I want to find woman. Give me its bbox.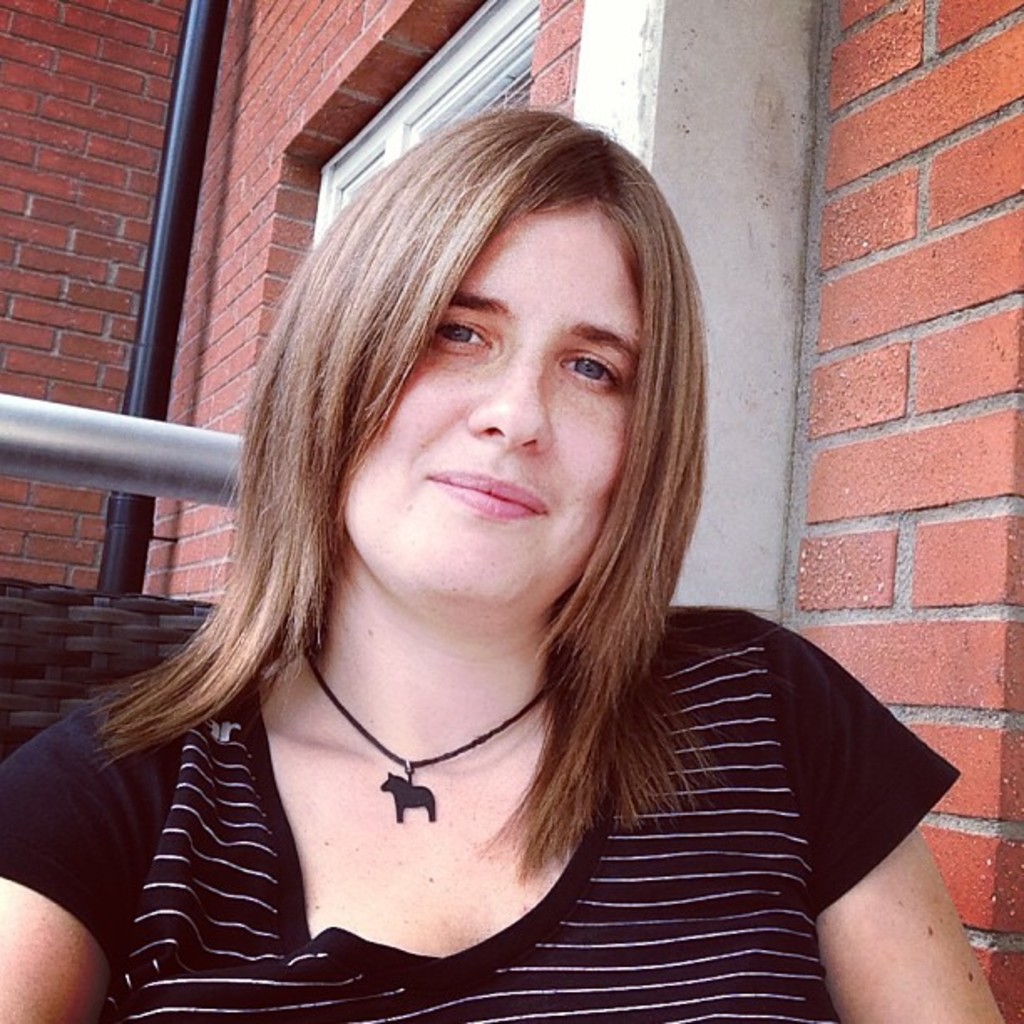
detection(7, 110, 915, 1004).
